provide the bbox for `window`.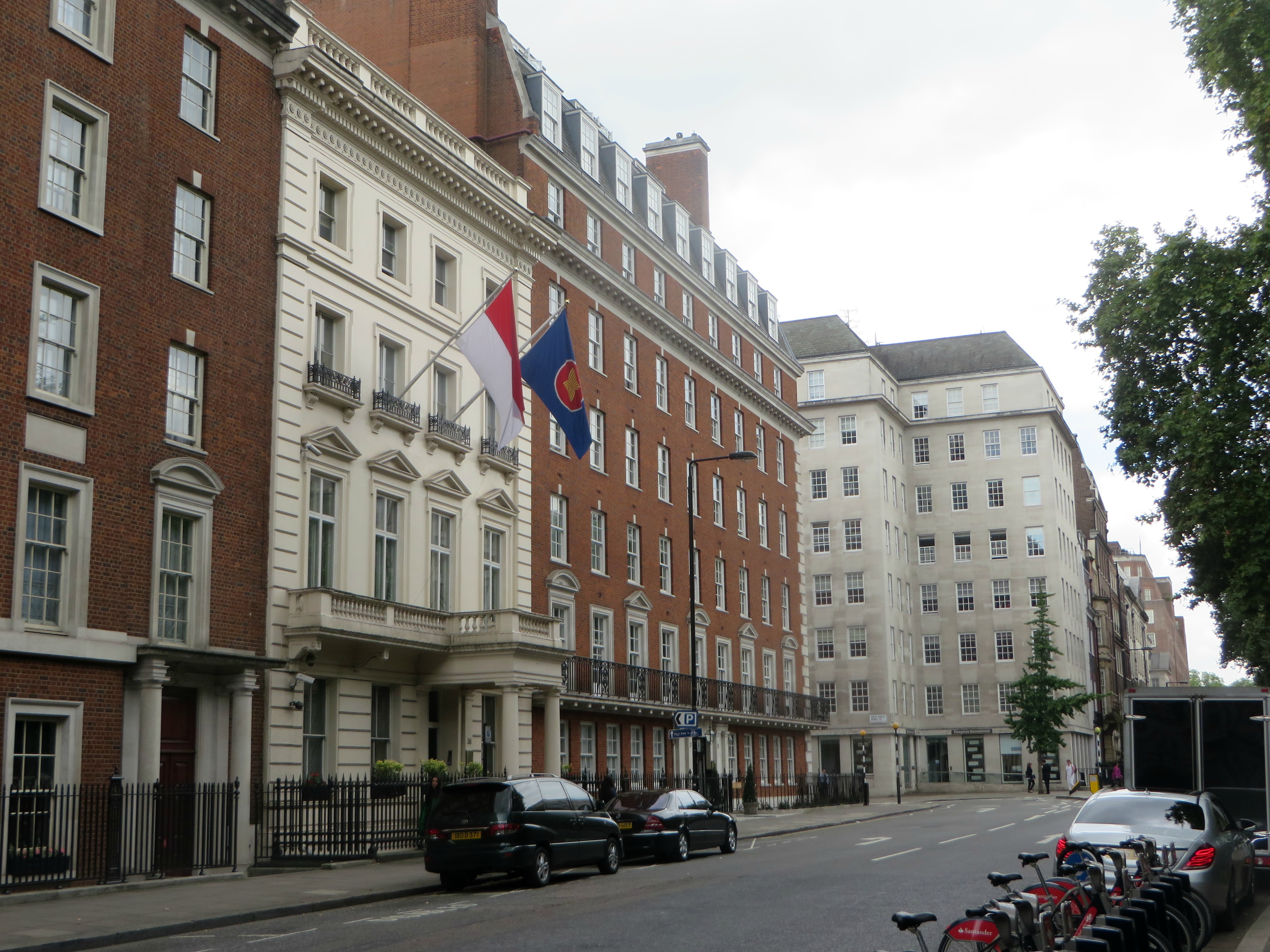
<region>311, 122, 320, 129</region>.
